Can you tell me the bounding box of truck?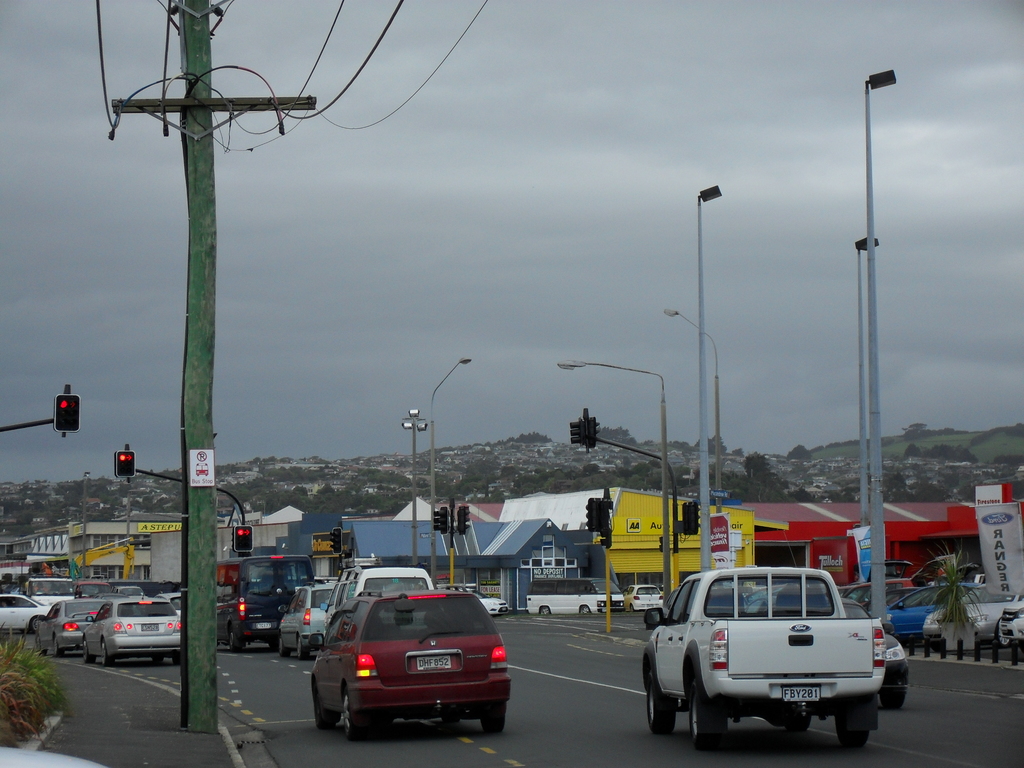
Rect(325, 563, 437, 634).
